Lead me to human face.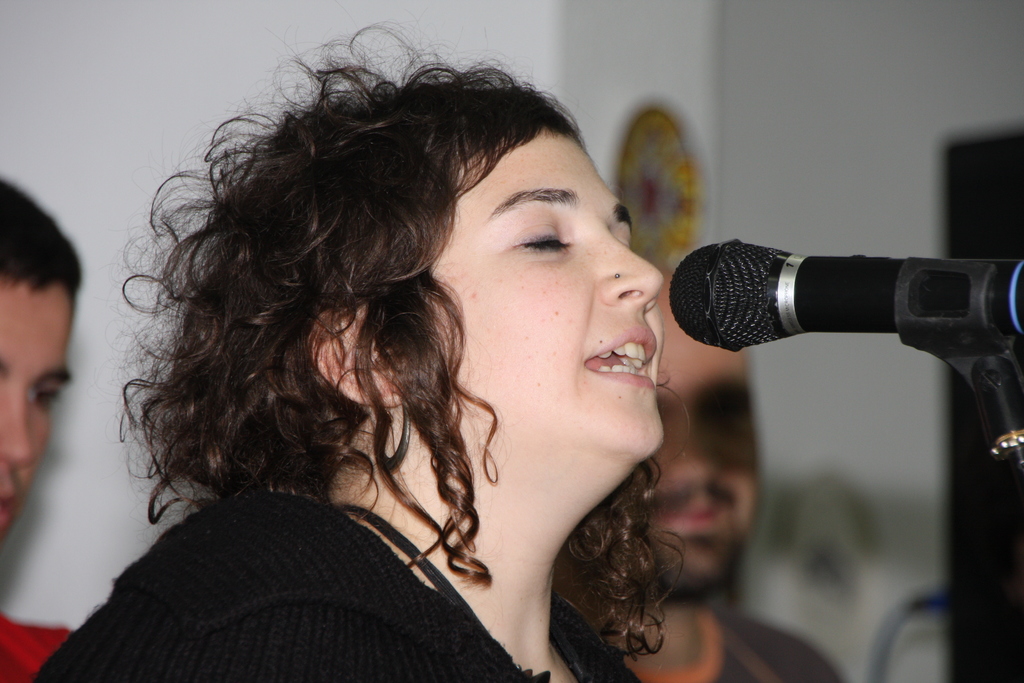
Lead to <box>424,142,662,465</box>.
